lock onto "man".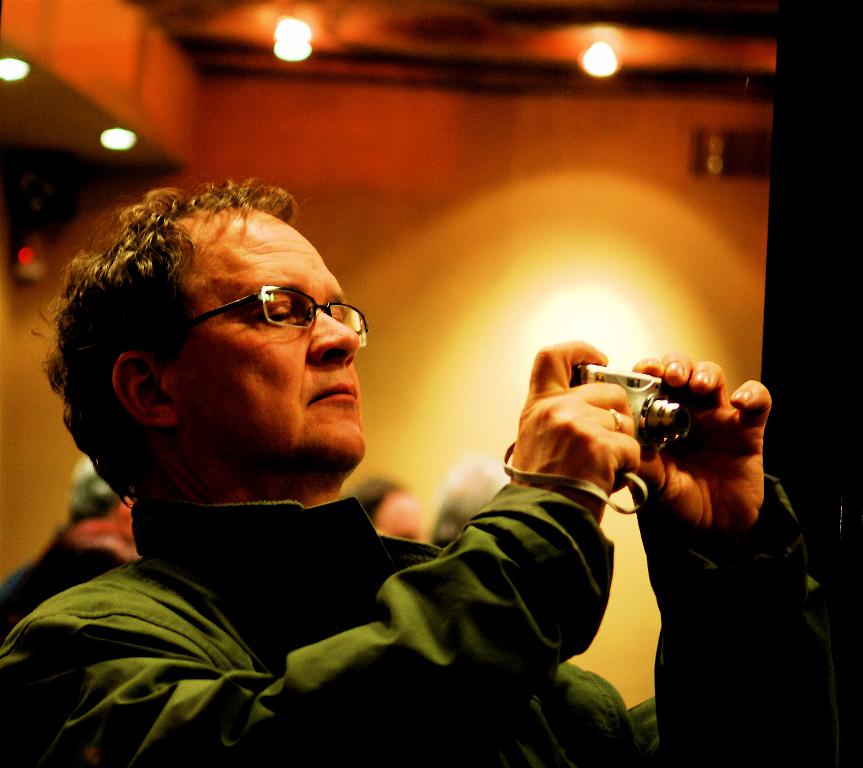
Locked: x1=0, y1=177, x2=838, y2=767.
